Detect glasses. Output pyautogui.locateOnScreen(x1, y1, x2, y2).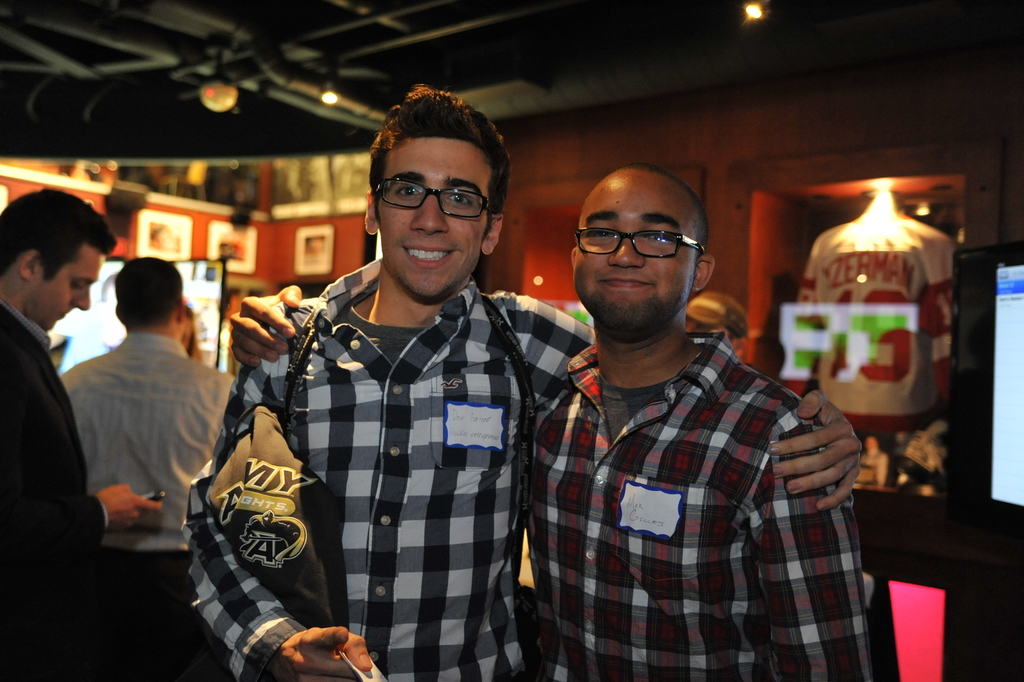
pyautogui.locateOnScreen(370, 179, 494, 223).
